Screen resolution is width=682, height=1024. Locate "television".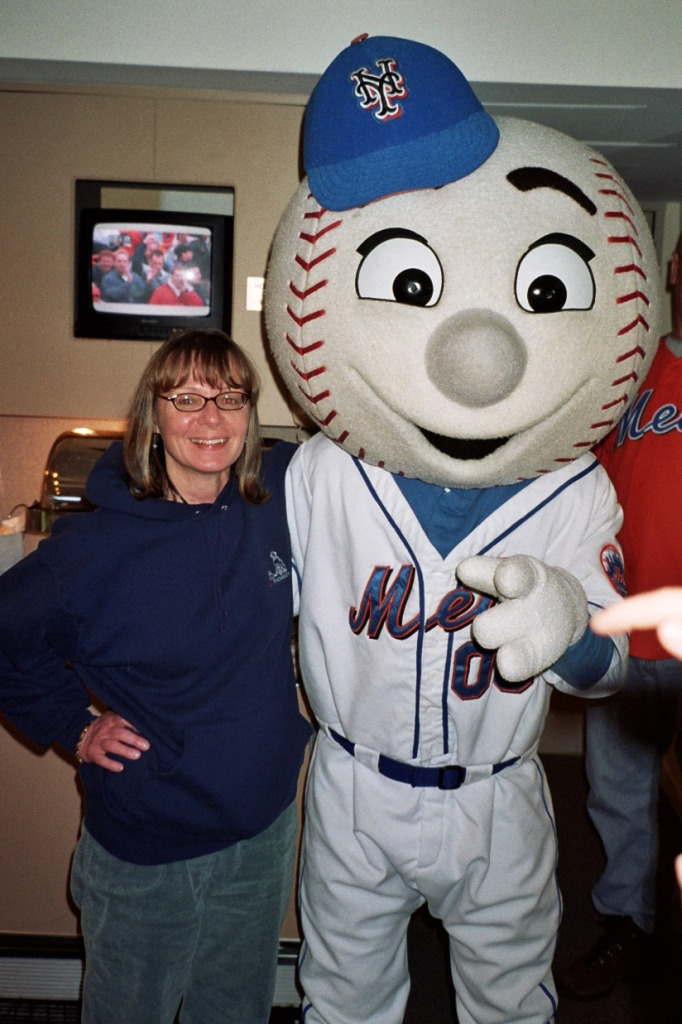
detection(76, 211, 227, 340).
